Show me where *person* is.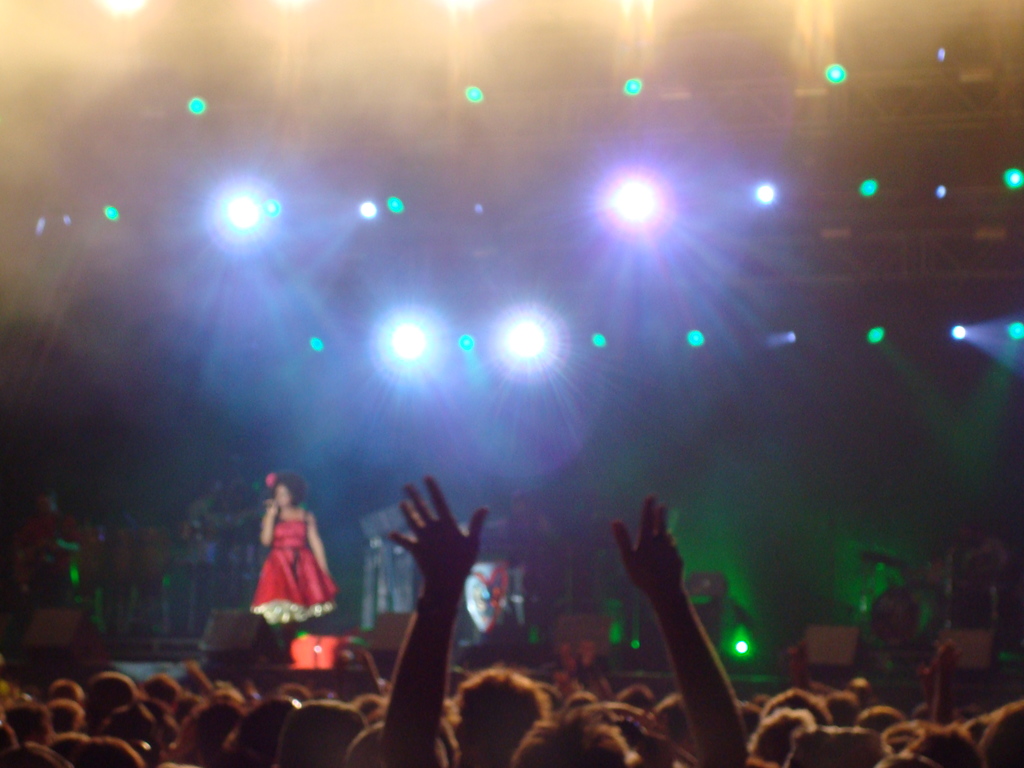
*person* is at box(507, 495, 554, 637).
